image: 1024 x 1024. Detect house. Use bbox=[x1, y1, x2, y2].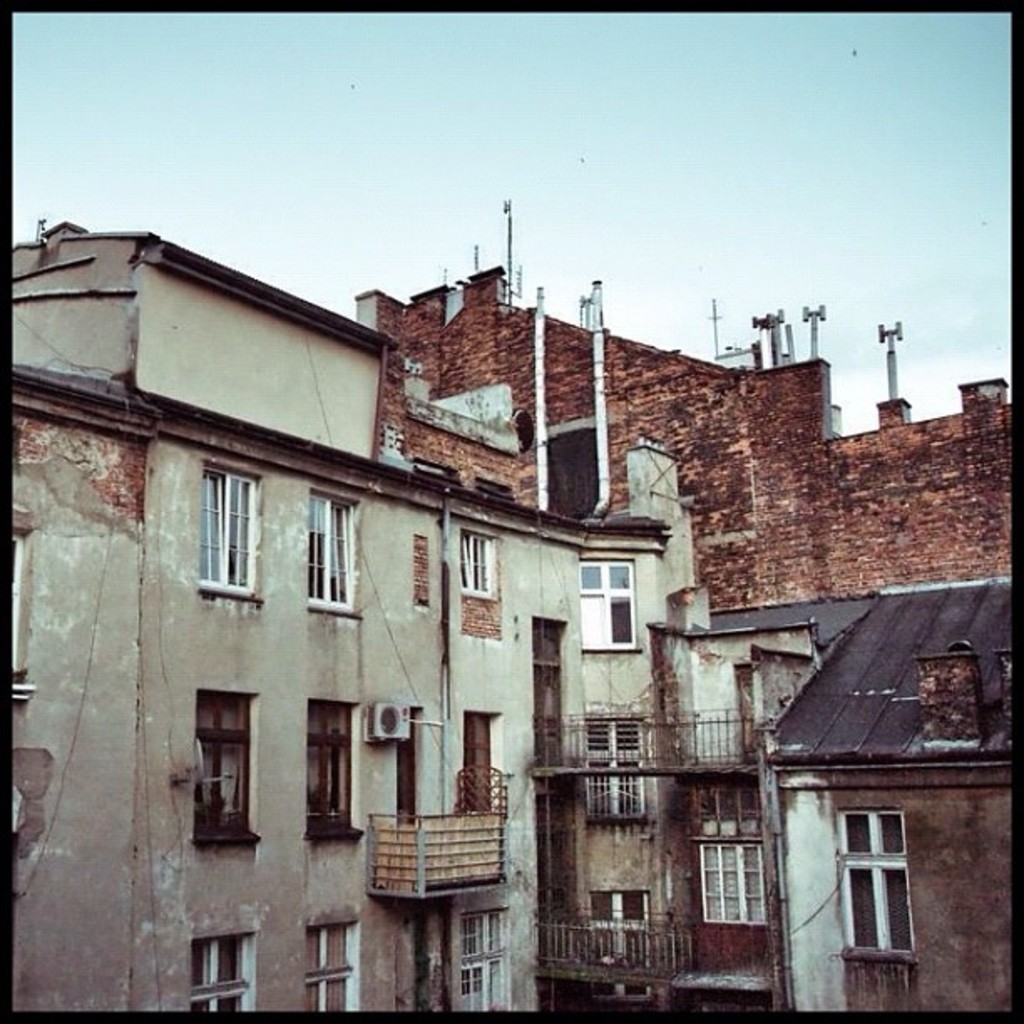
bbox=[756, 581, 1022, 1014].
